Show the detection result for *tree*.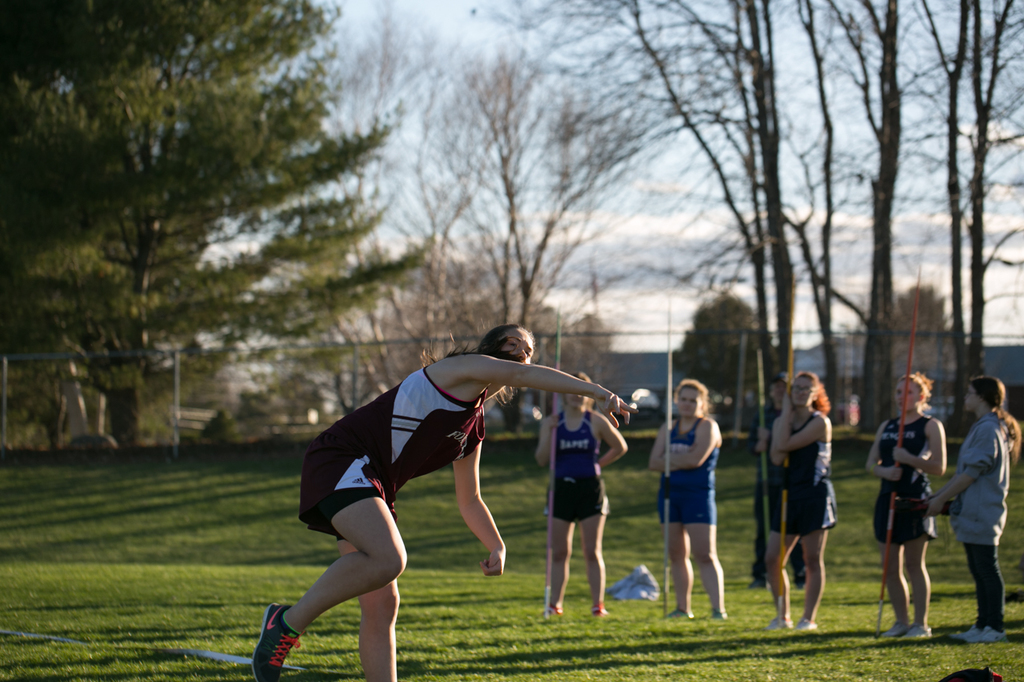
[225, 362, 331, 429].
